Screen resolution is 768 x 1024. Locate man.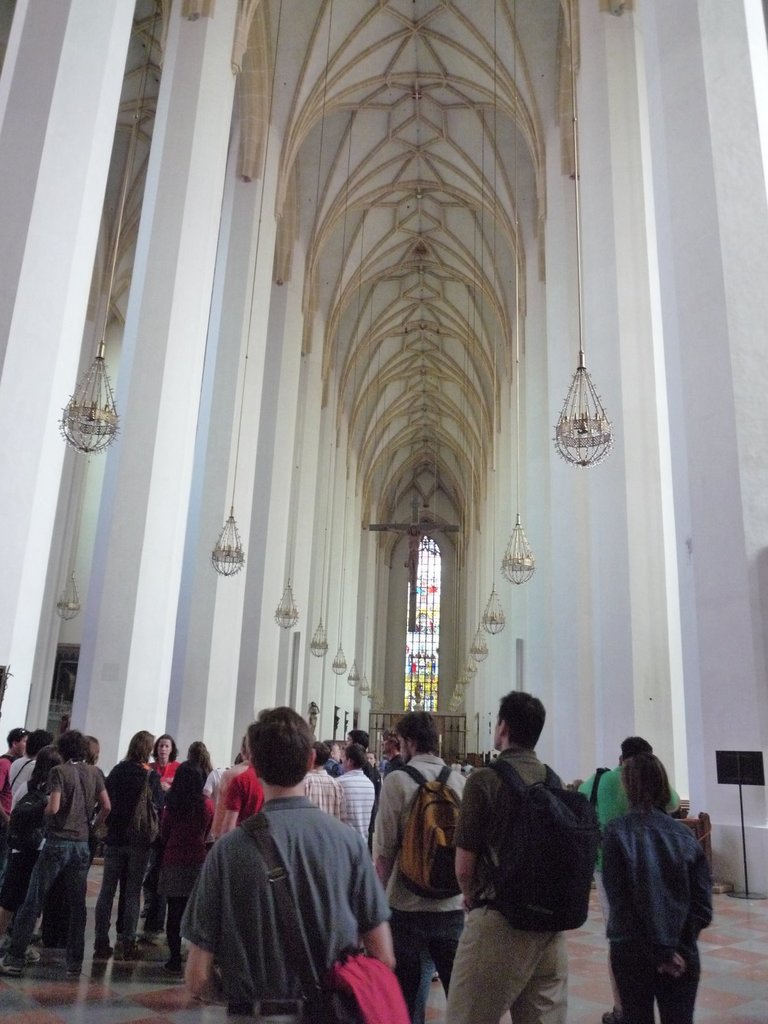
169 719 406 1014.
